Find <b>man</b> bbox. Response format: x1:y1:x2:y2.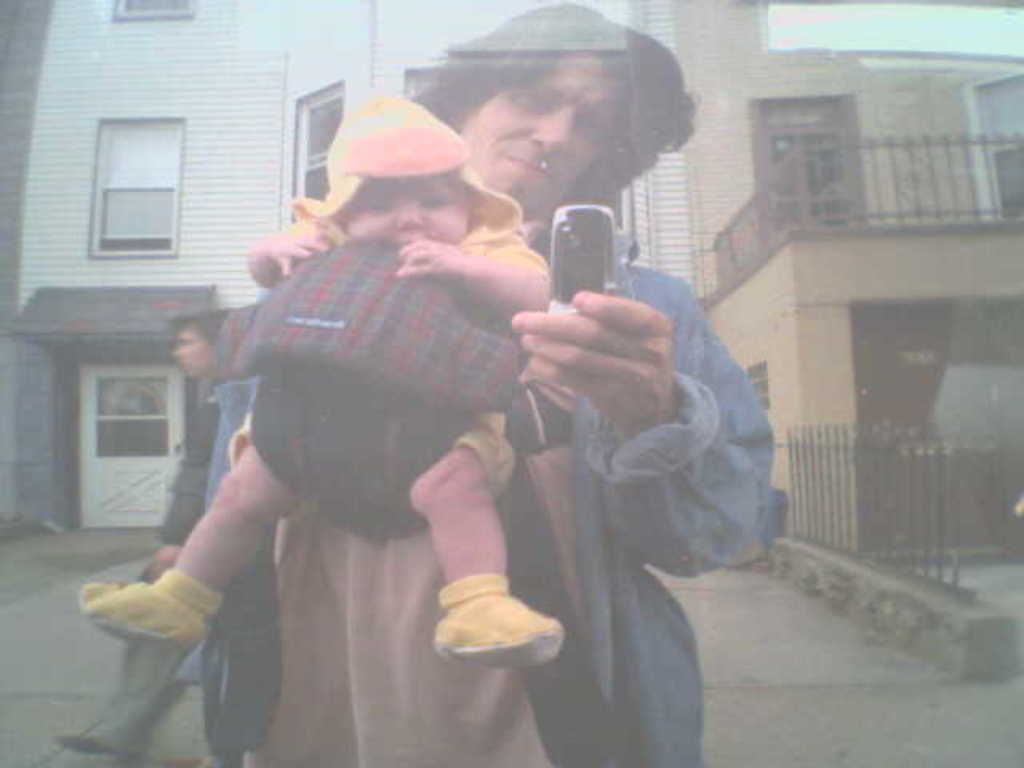
200:0:782:766.
